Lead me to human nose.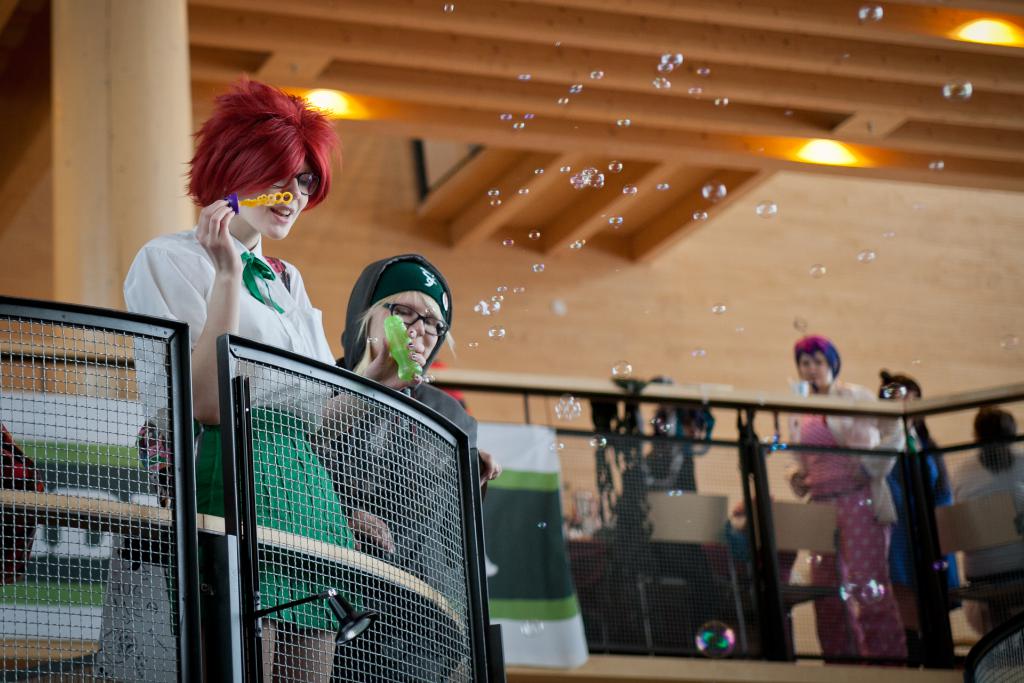
Lead to [x1=283, y1=176, x2=298, y2=198].
